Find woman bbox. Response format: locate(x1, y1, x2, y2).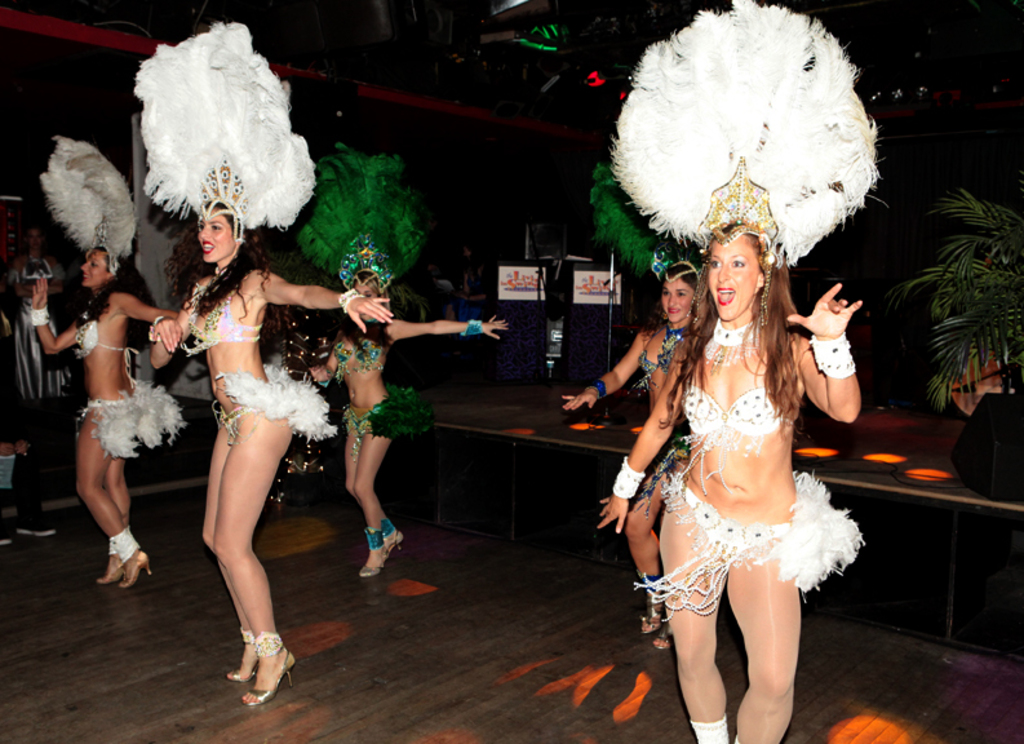
locate(43, 223, 190, 594).
